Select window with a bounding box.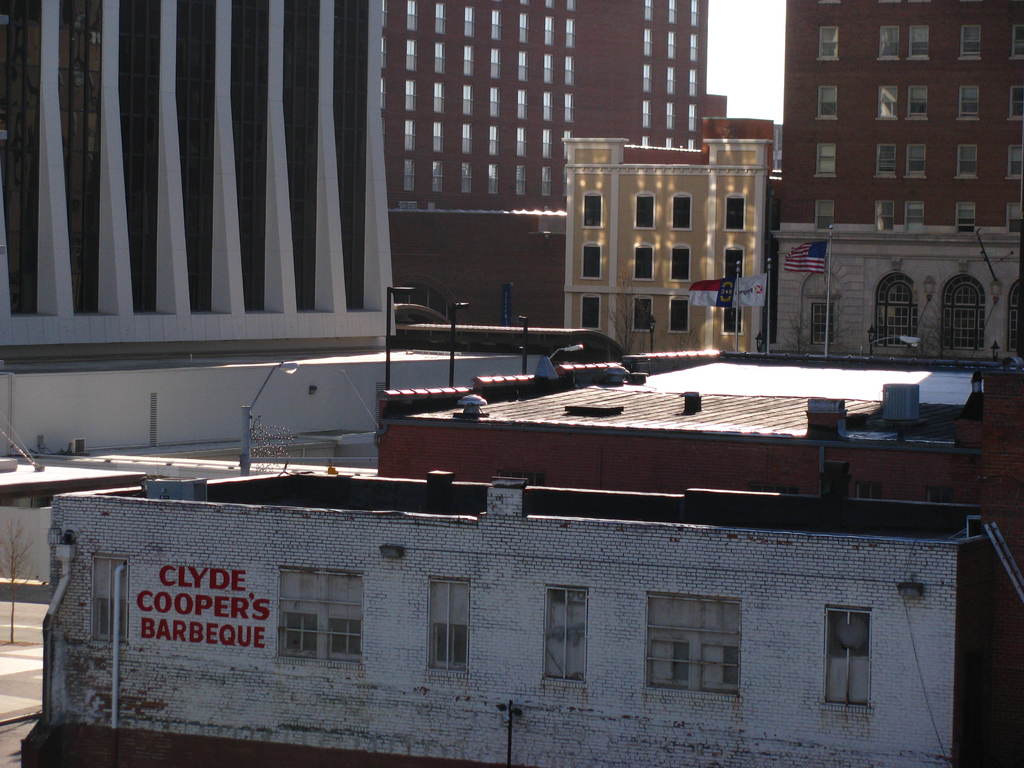
[x1=871, y1=201, x2=893, y2=236].
